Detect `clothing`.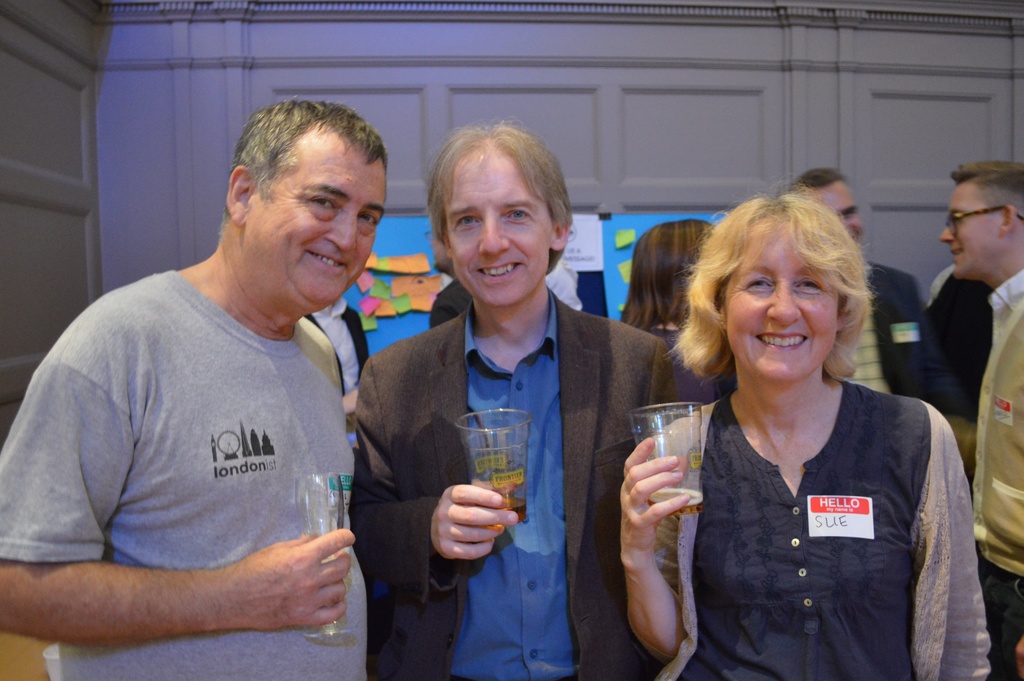
Detected at region(0, 261, 372, 680).
